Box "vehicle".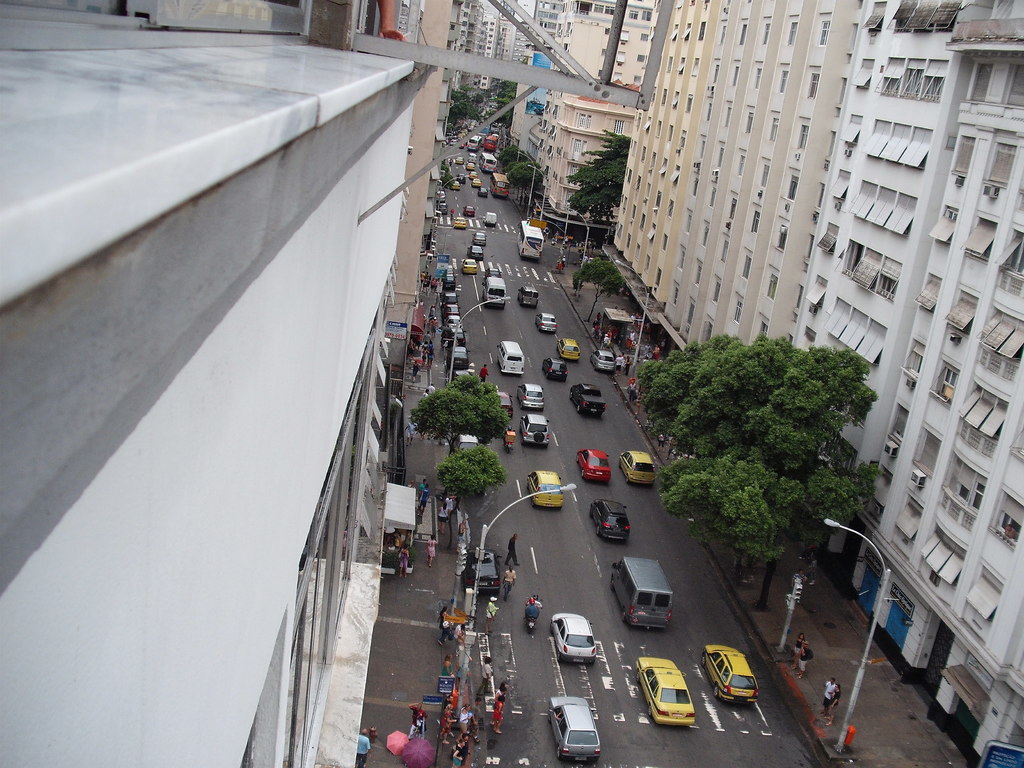
514 417 552 436.
